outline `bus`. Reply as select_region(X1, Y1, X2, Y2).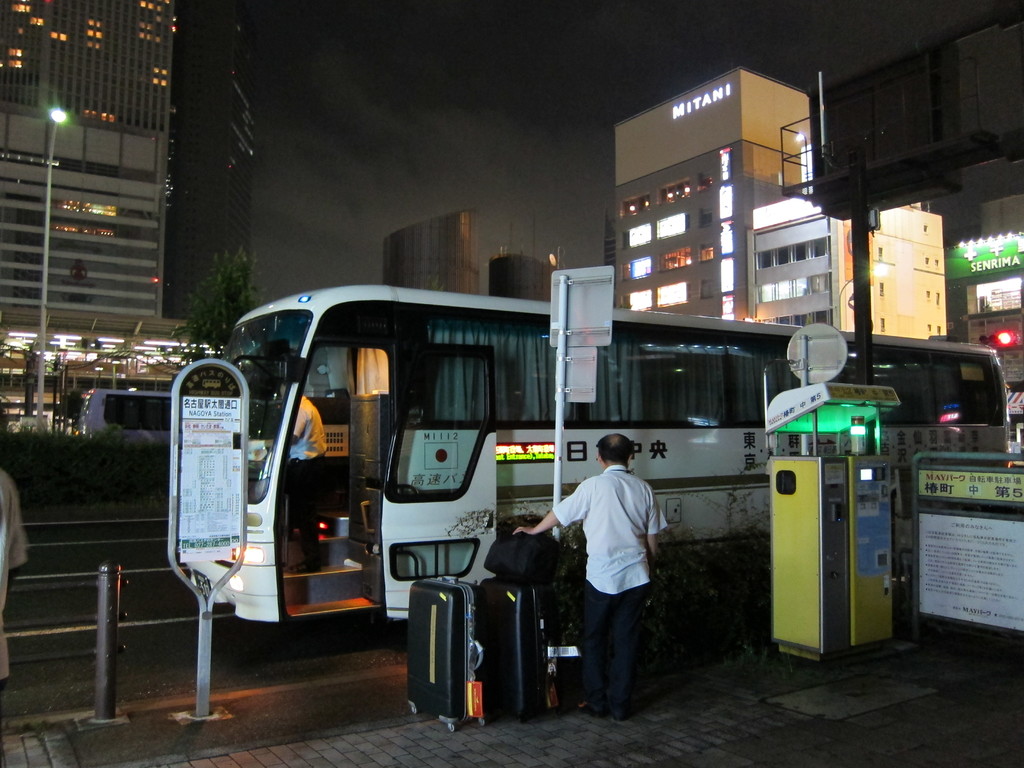
select_region(81, 389, 175, 446).
